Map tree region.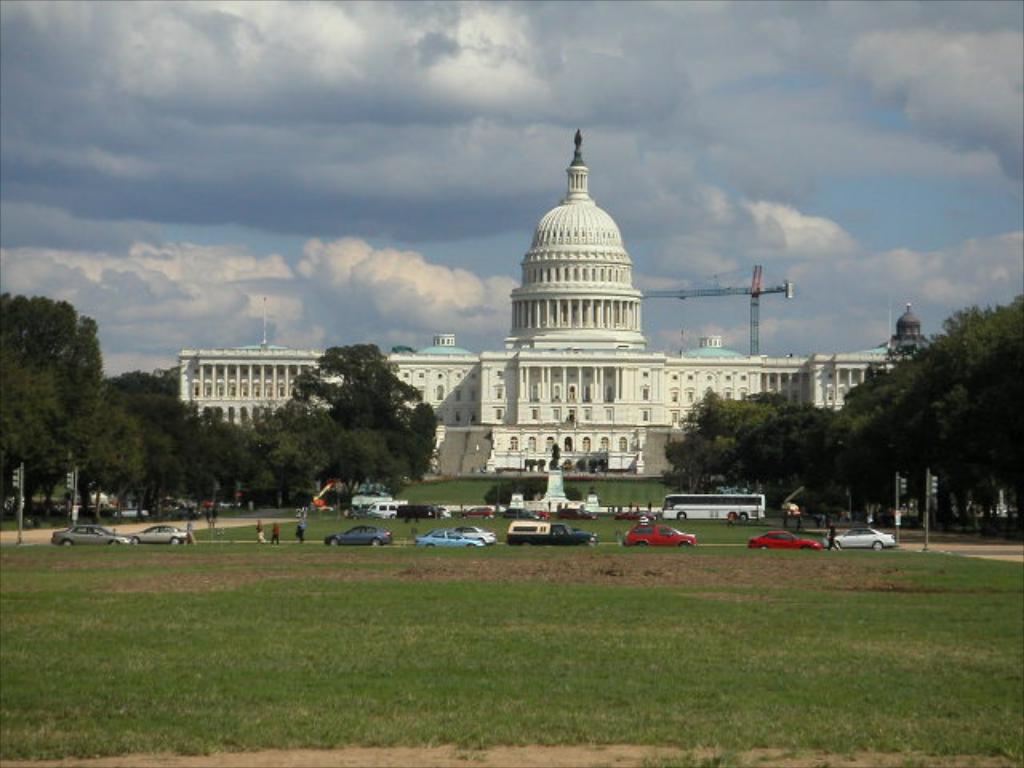
Mapped to {"left": 286, "top": 349, "right": 408, "bottom": 427}.
